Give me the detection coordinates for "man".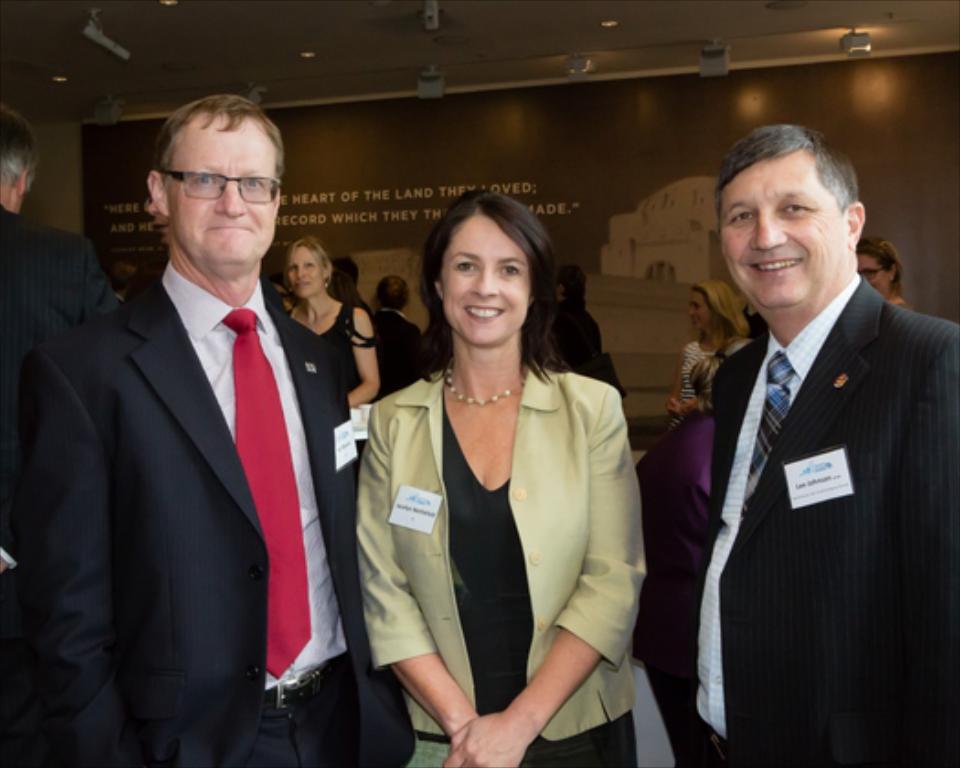
Rect(26, 86, 375, 757).
